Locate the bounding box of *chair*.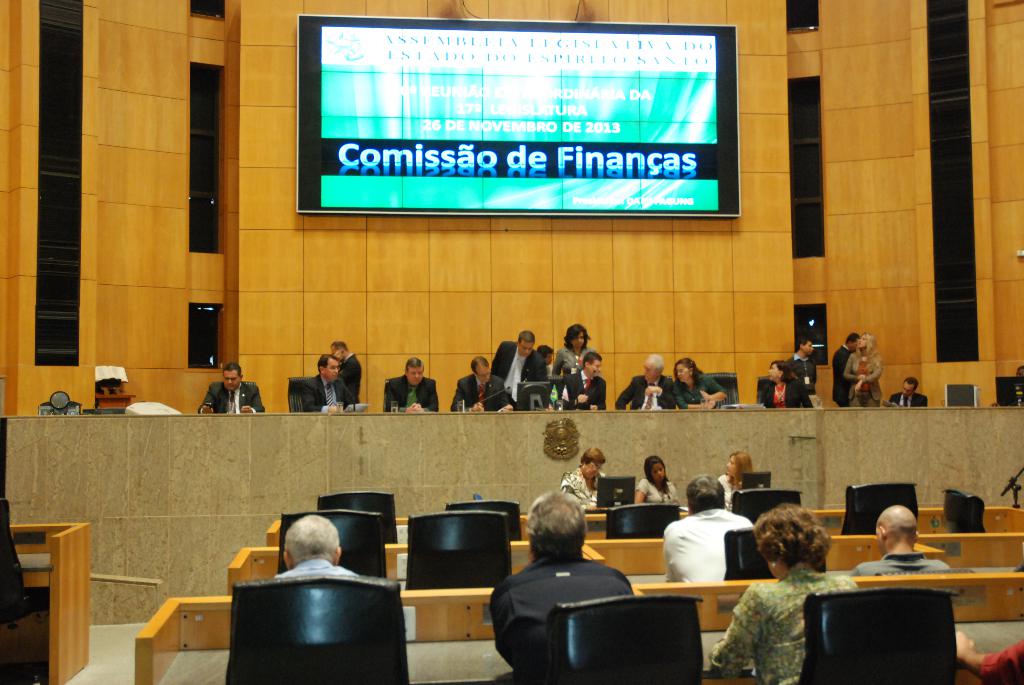
Bounding box: 757,375,772,405.
